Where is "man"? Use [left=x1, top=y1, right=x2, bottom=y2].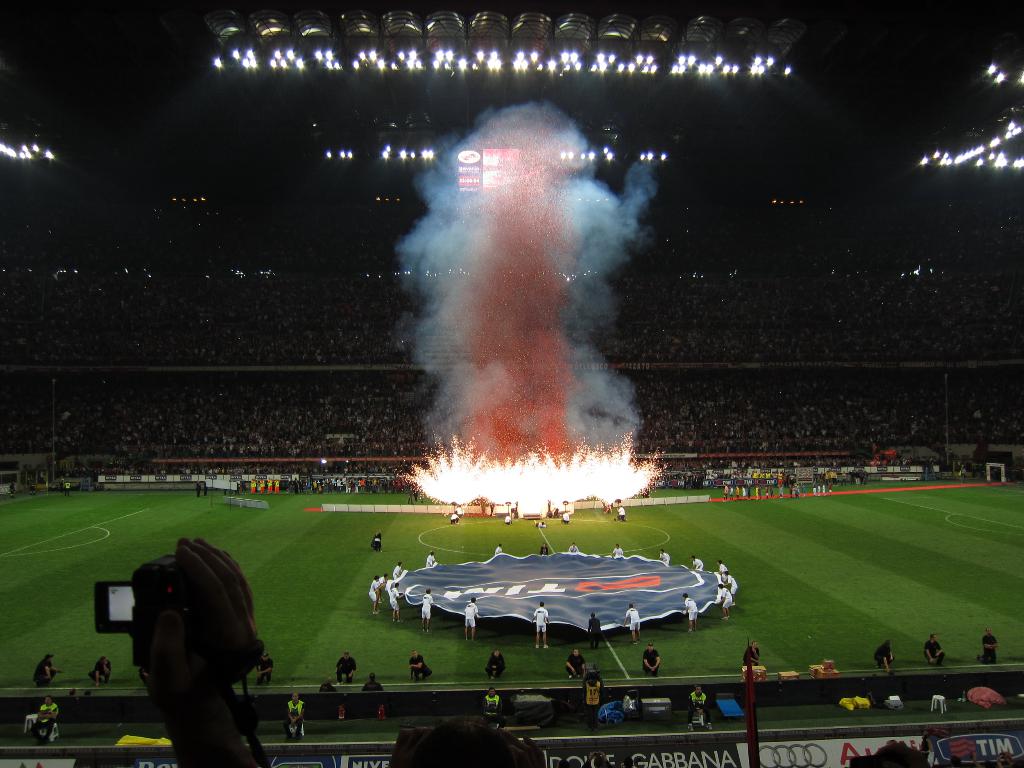
[left=532, top=604, right=550, bottom=651].
